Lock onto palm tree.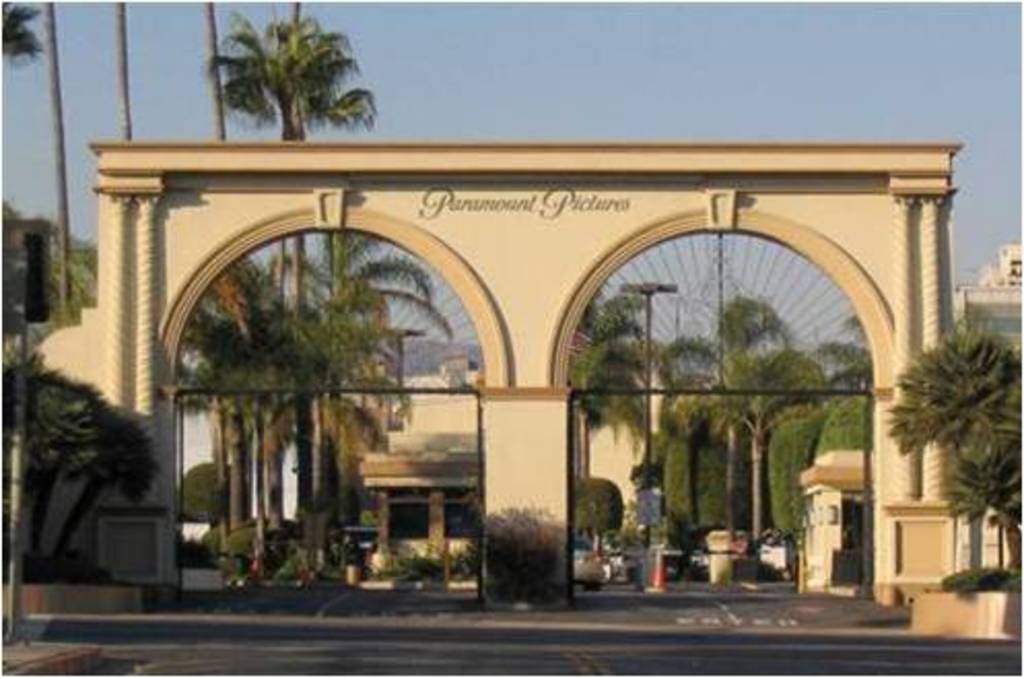
Locked: (left=651, top=289, right=799, bottom=548).
